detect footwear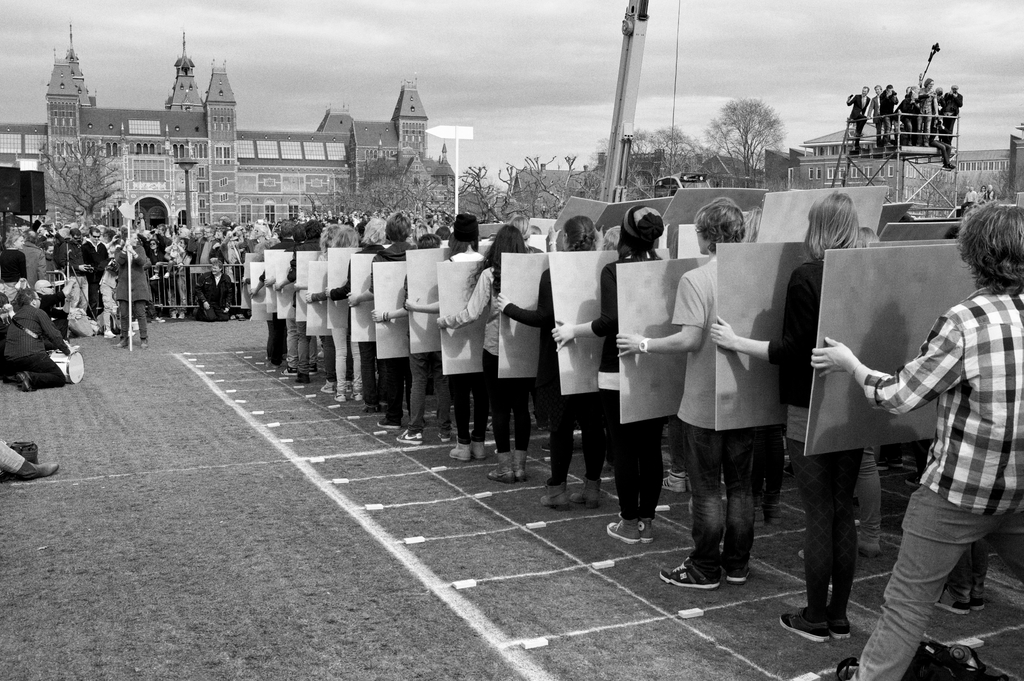
detection(936, 589, 968, 616)
